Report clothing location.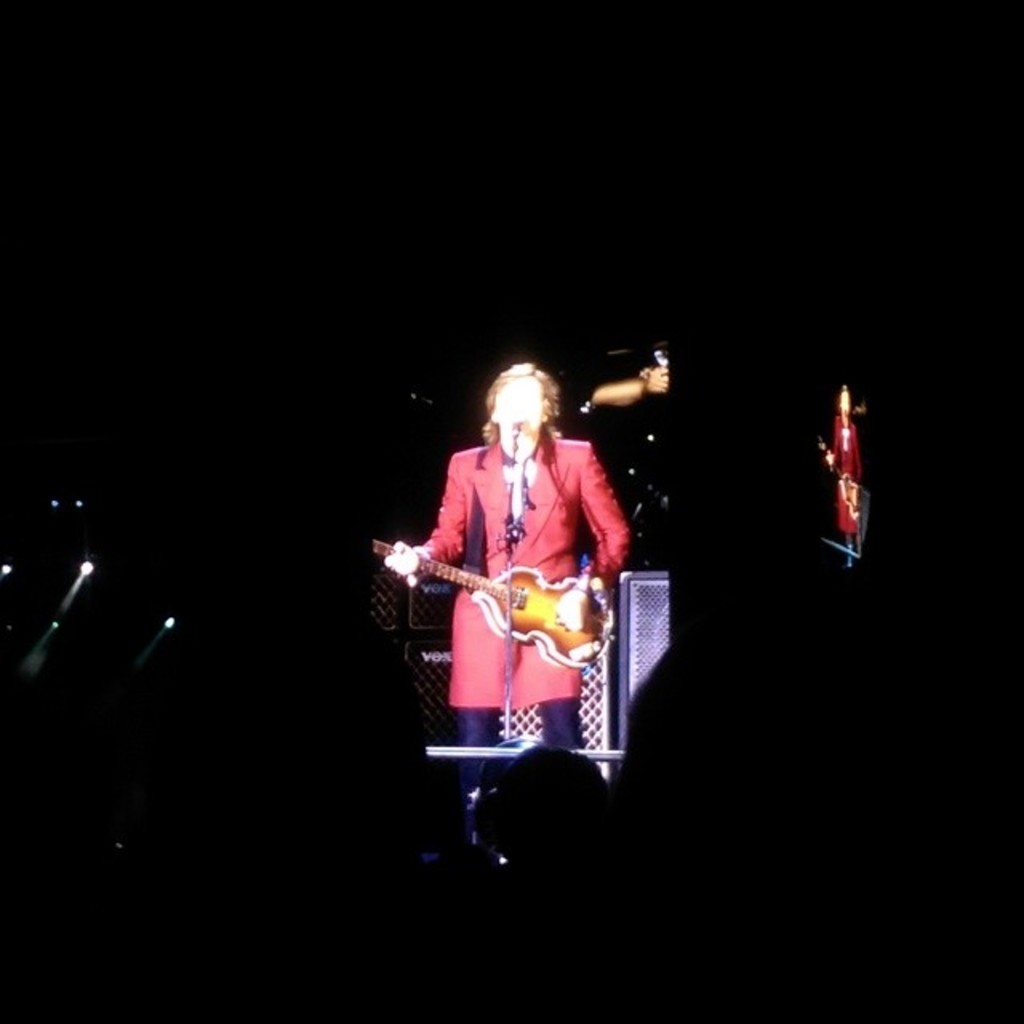
Report: <box>392,390,616,760</box>.
